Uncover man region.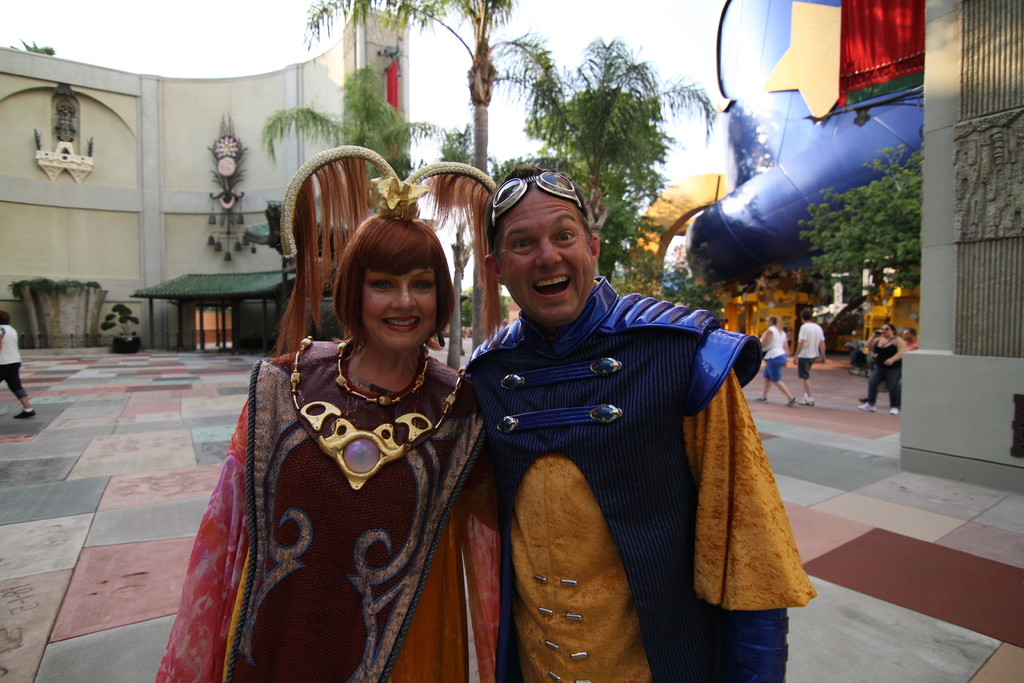
Uncovered: rect(799, 313, 829, 403).
